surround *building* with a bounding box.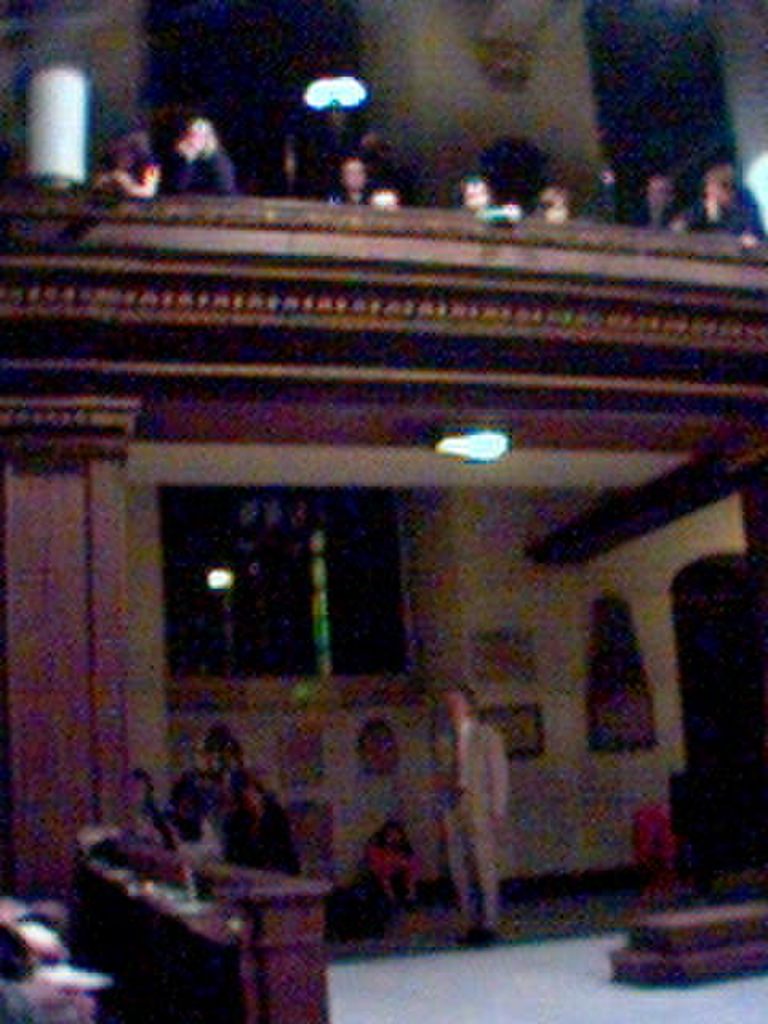
rect(0, 0, 766, 1021).
